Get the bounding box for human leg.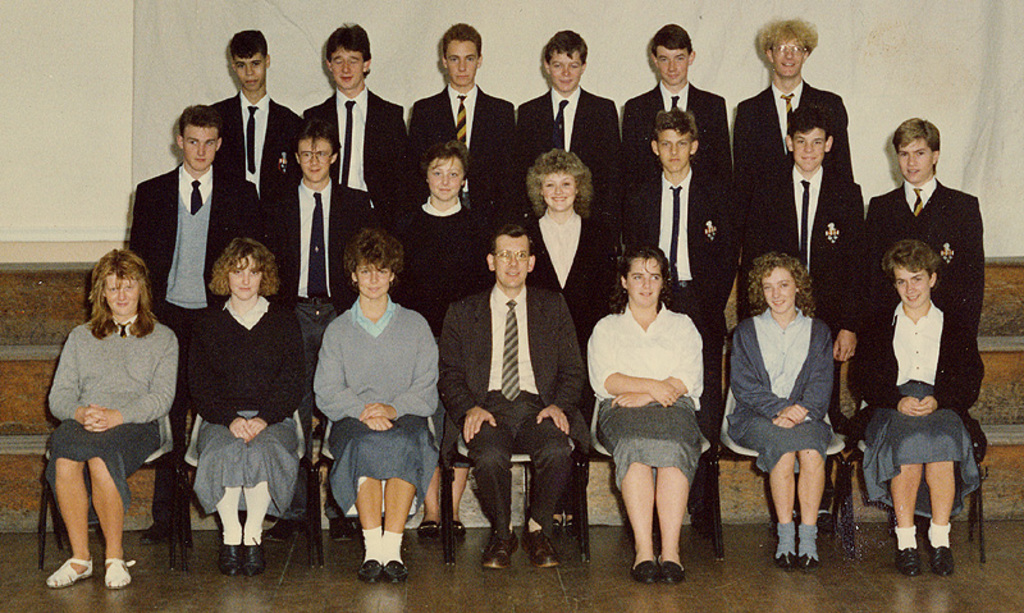
{"left": 42, "top": 421, "right": 87, "bottom": 593}.
